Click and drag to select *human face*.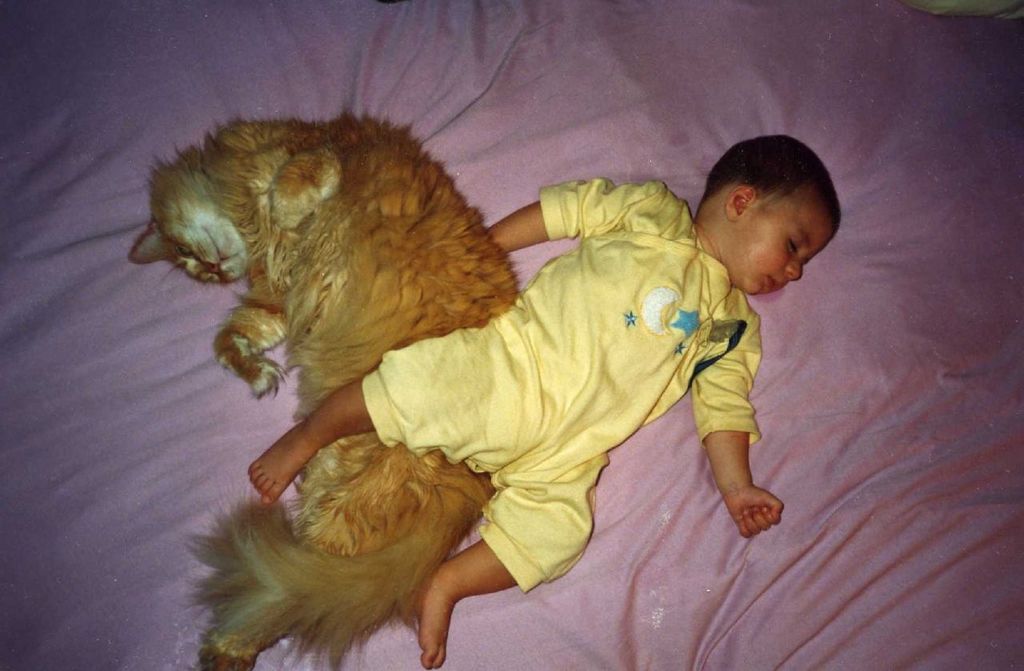
Selection: 737, 222, 835, 289.
